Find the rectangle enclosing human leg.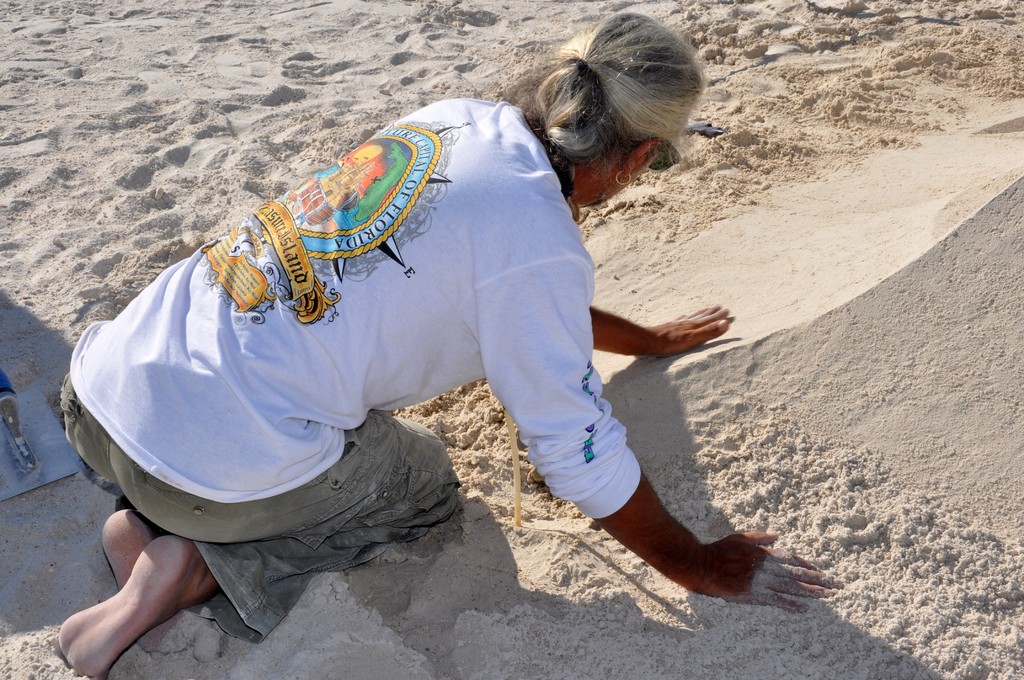
crop(54, 408, 464, 679).
